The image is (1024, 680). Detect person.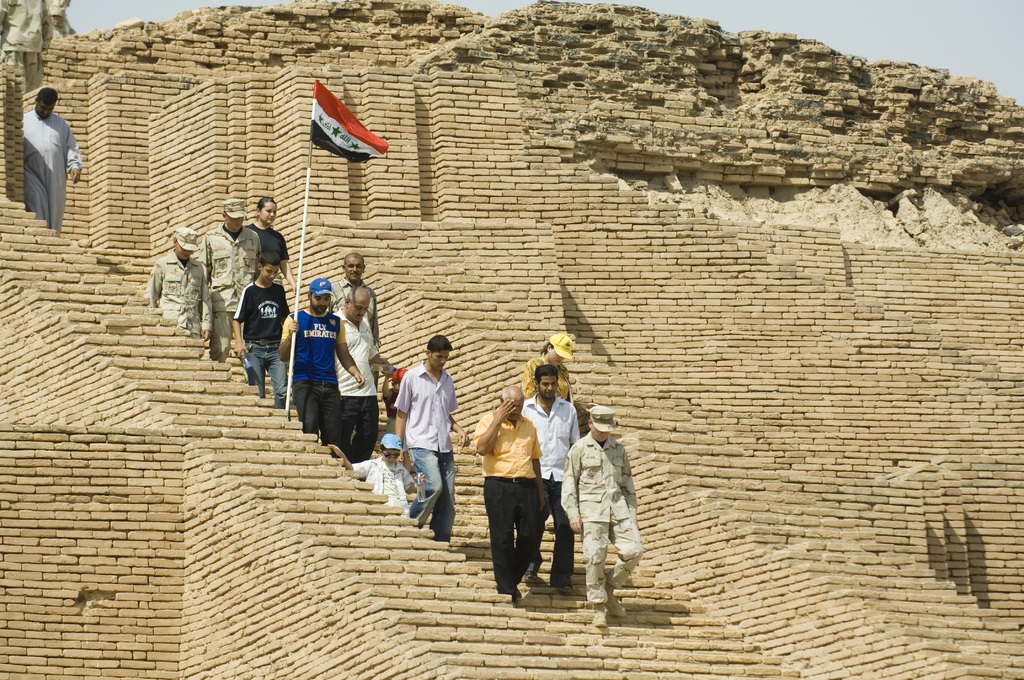
Detection: bbox=(20, 88, 84, 237).
